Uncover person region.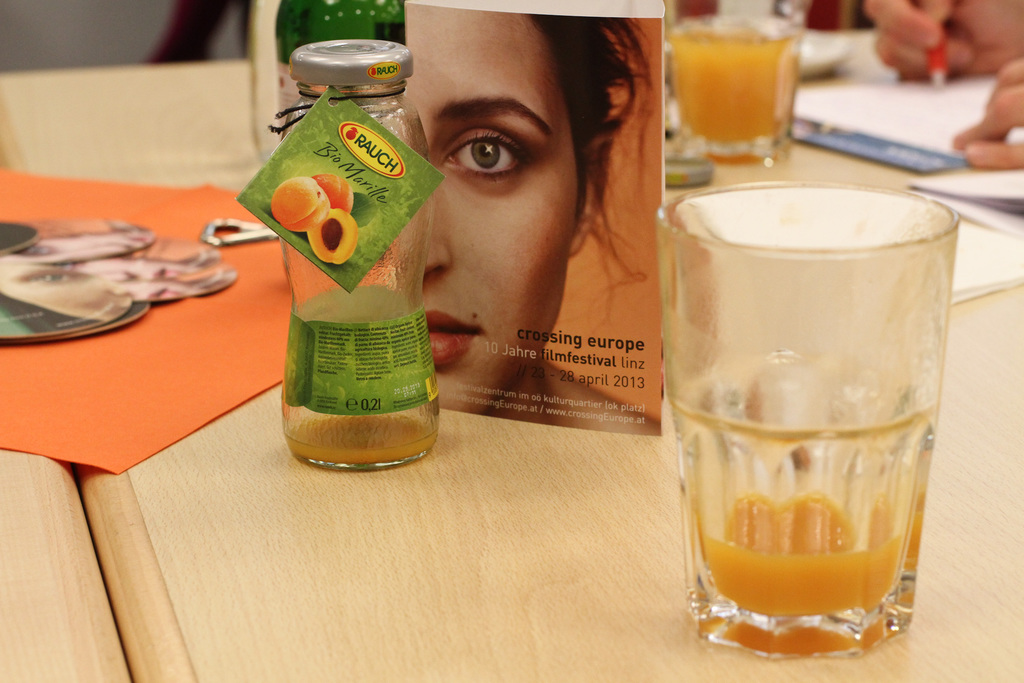
Uncovered: region(385, 8, 653, 470).
